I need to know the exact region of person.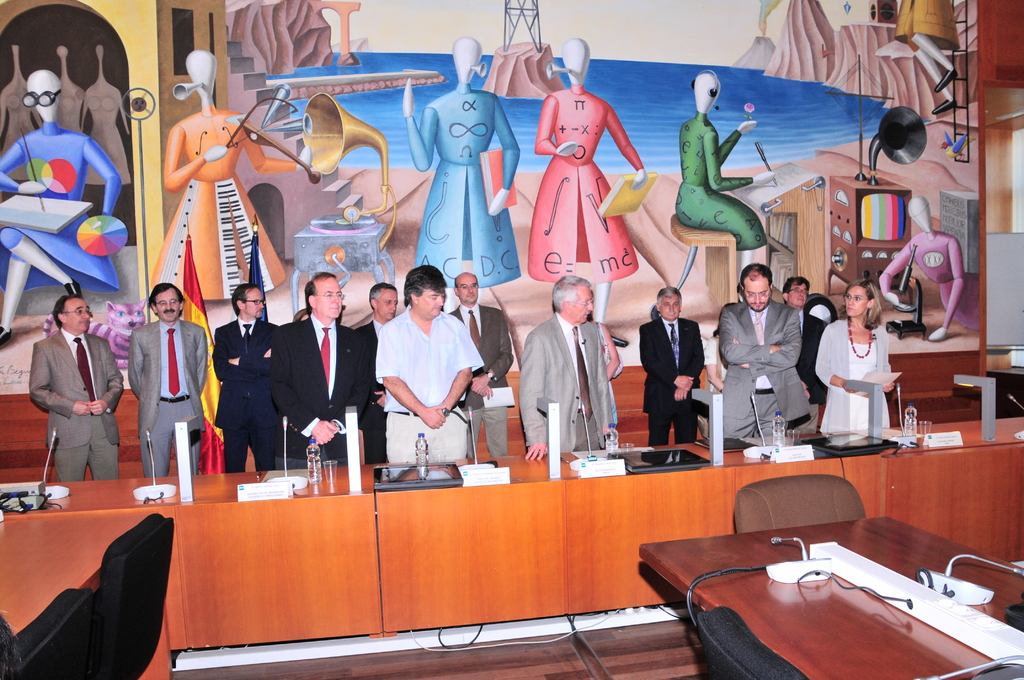
Region: (left=669, top=66, right=769, bottom=273).
